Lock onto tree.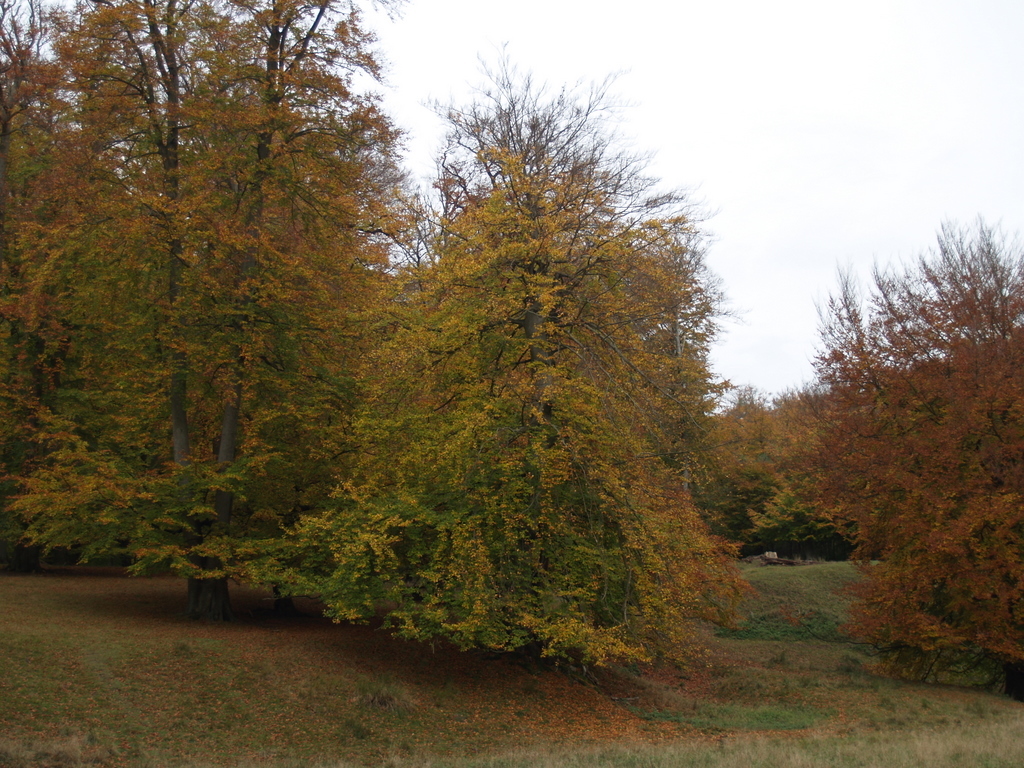
Locked: Rect(0, 0, 430, 625).
